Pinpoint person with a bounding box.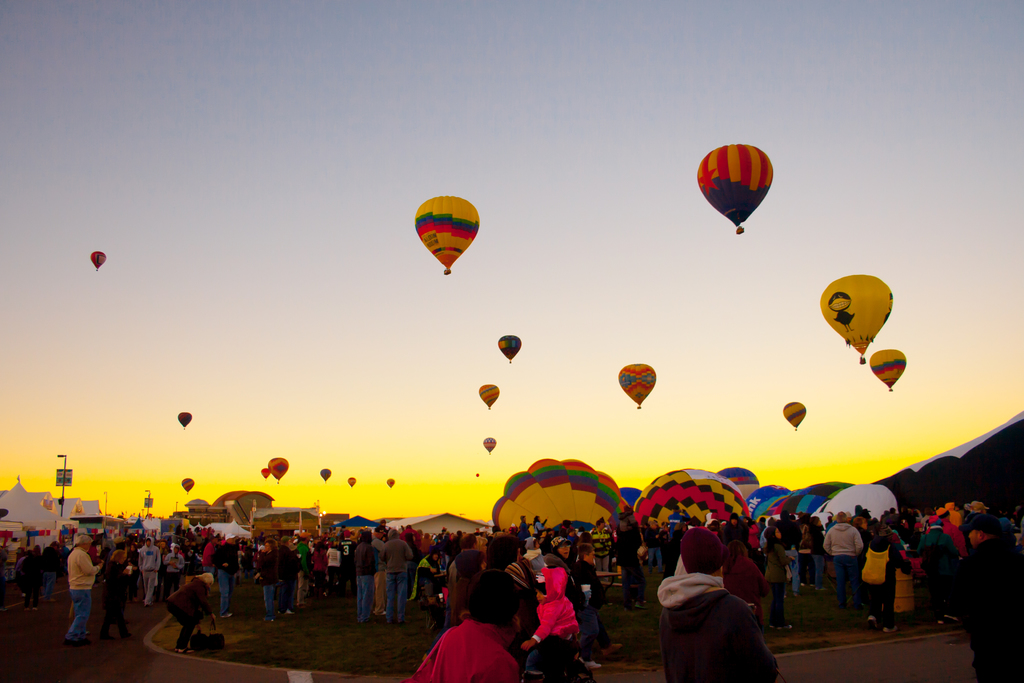
left=525, top=572, right=613, bottom=675.
